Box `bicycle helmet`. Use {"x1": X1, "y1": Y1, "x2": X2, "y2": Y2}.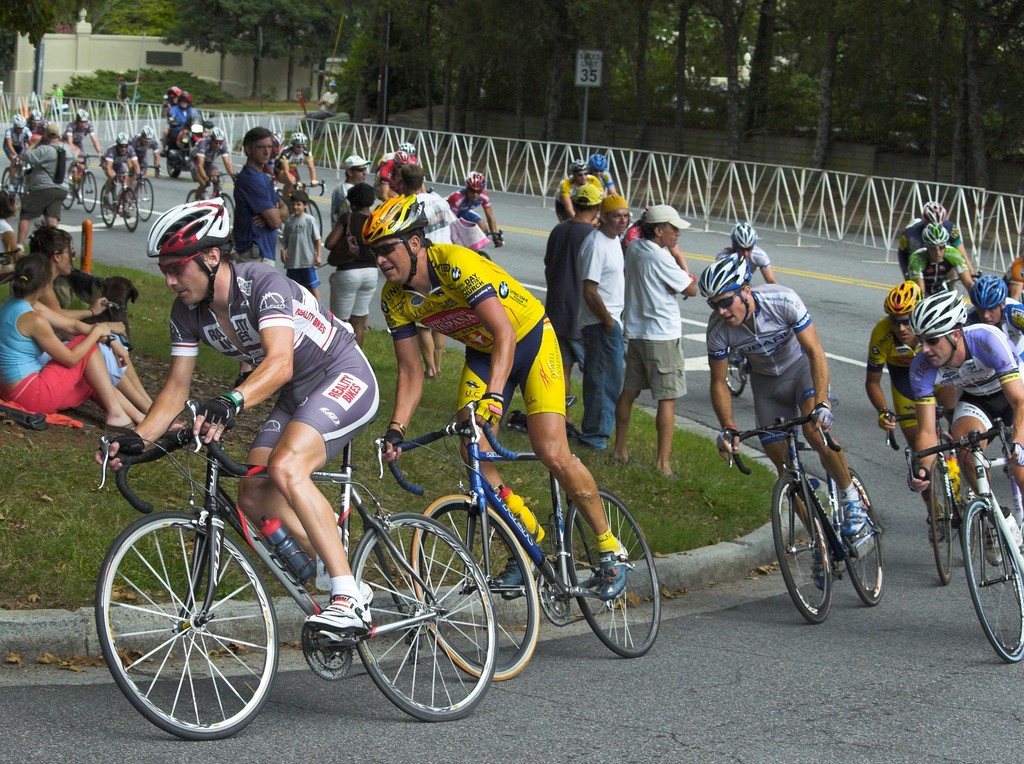
{"x1": 907, "y1": 290, "x2": 972, "y2": 338}.
